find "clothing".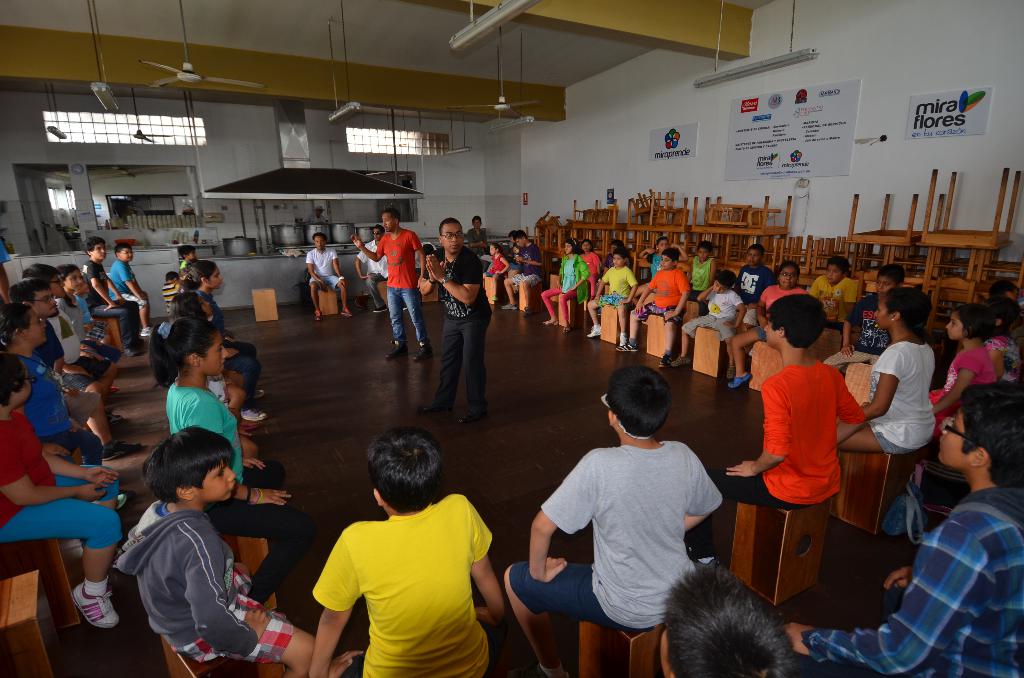
locate(112, 260, 142, 305).
